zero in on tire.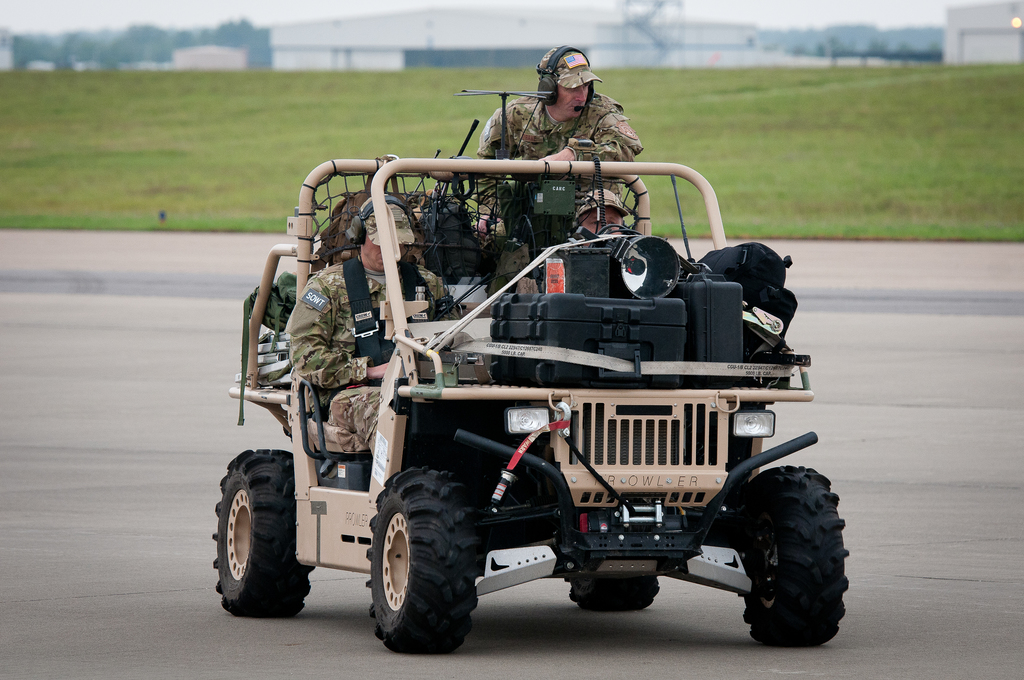
Zeroed in: <region>728, 464, 850, 647</region>.
